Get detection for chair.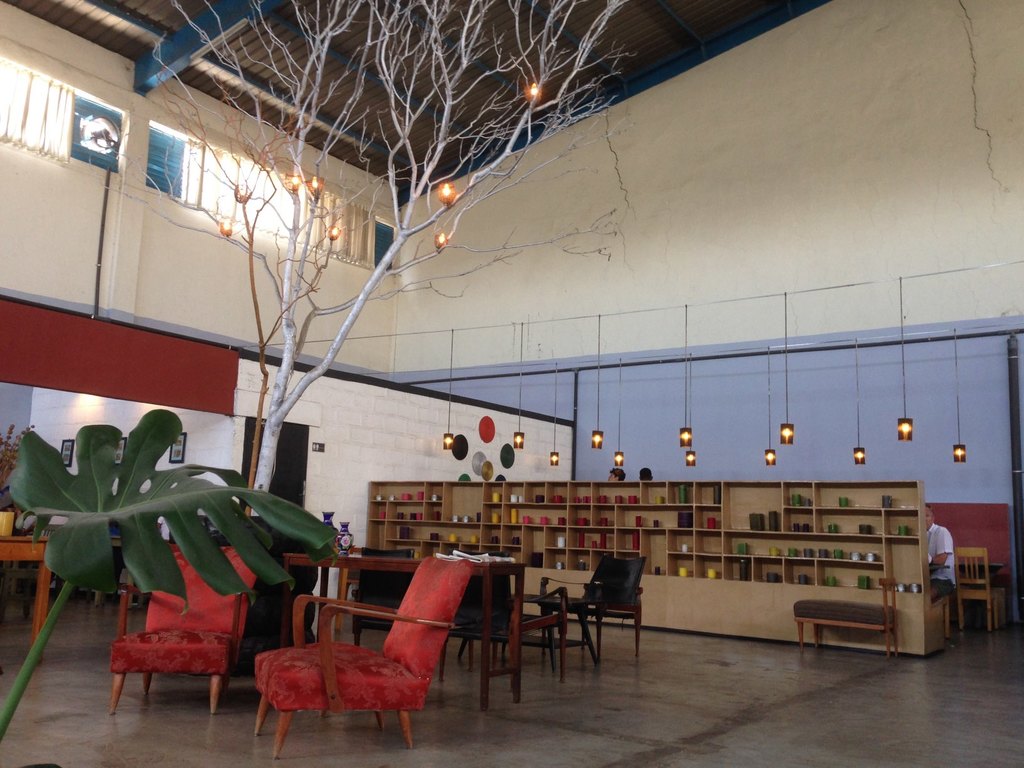
Detection: (86, 550, 263, 739).
